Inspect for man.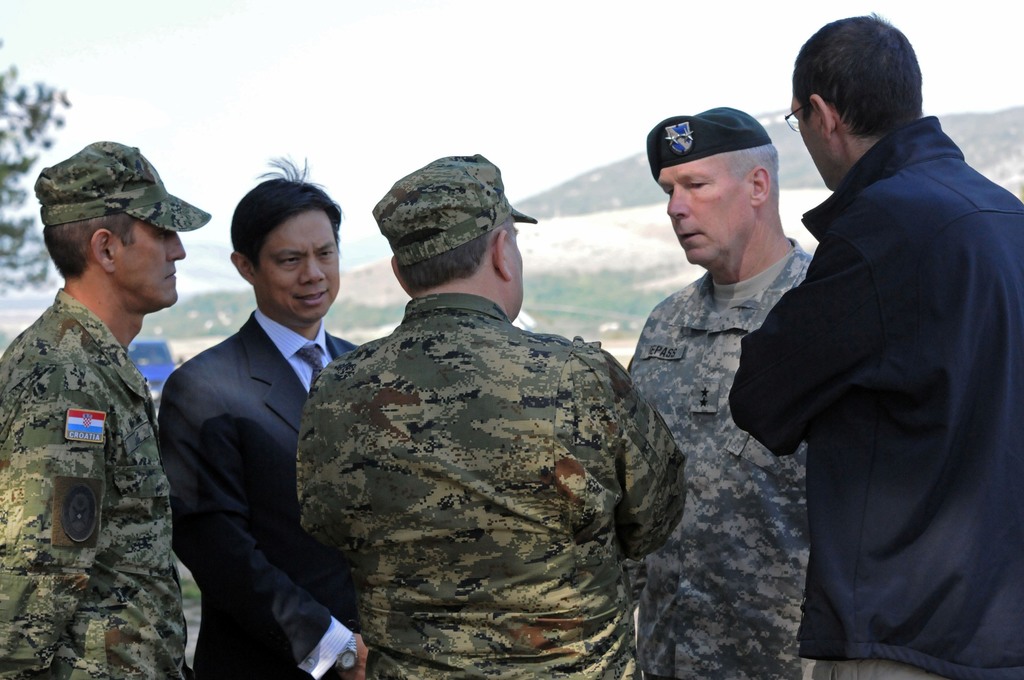
Inspection: crop(748, 1, 1008, 677).
